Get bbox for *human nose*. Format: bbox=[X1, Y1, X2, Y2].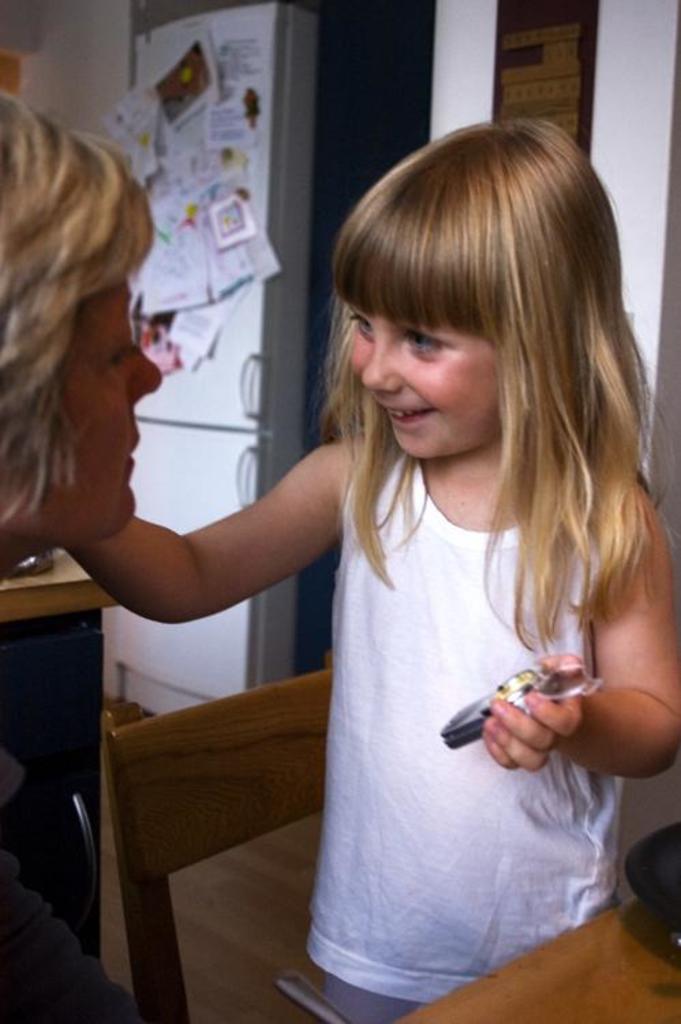
bbox=[130, 337, 169, 411].
